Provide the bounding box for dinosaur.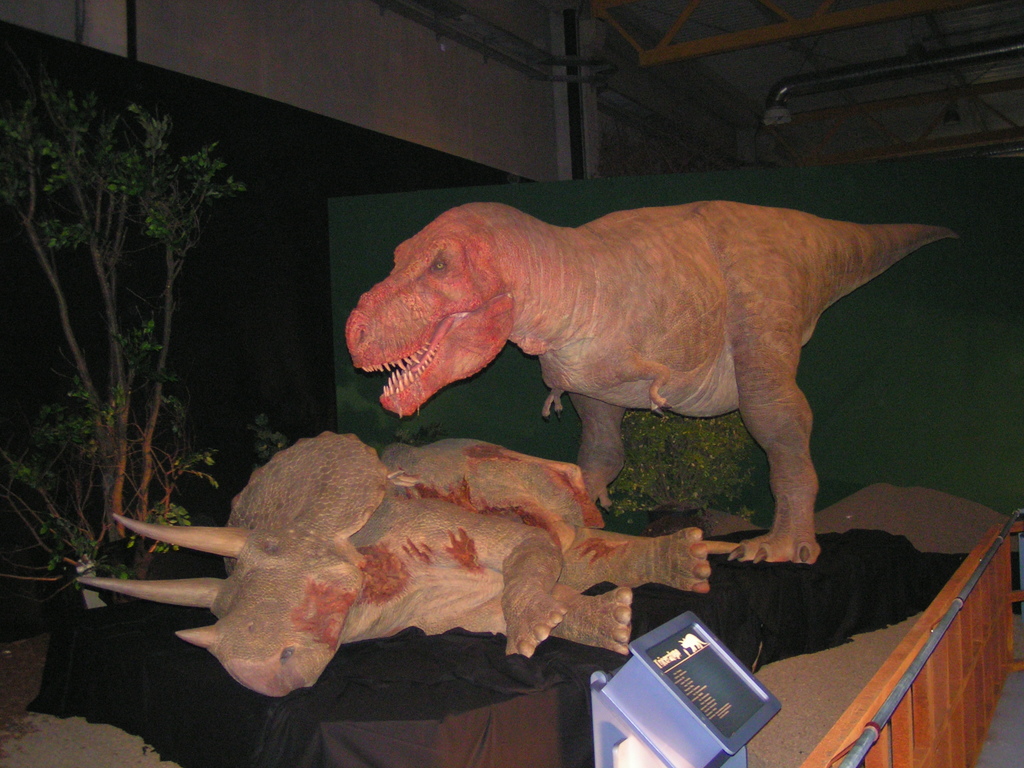
70/435/721/699.
